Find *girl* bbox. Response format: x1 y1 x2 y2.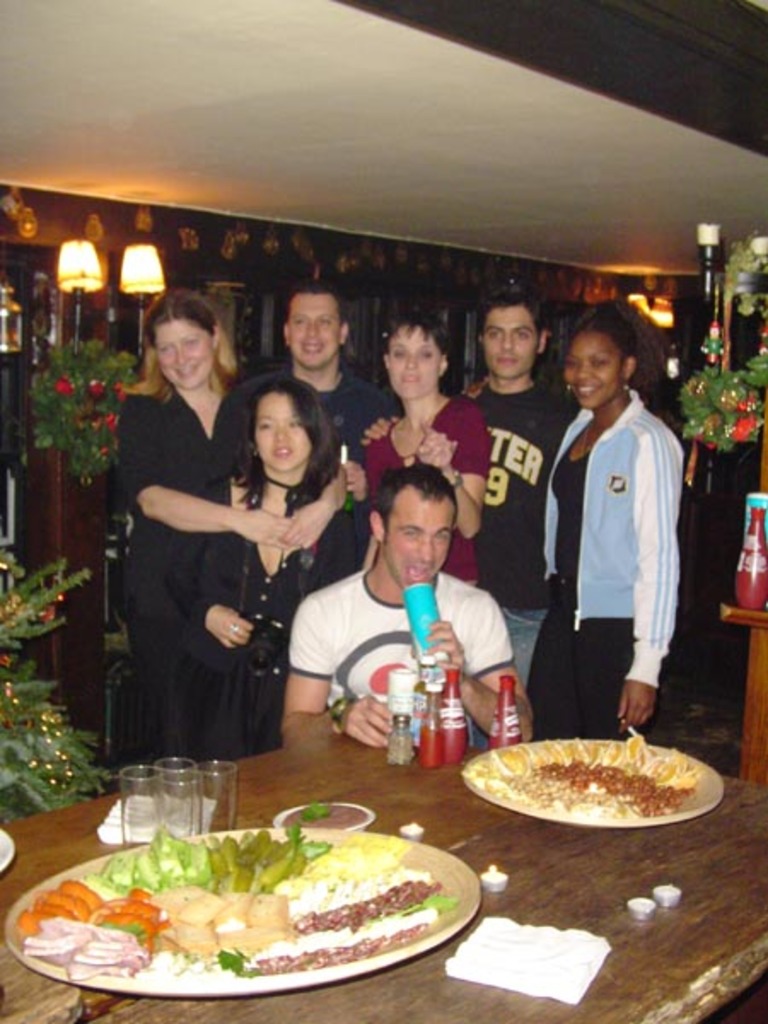
365 312 481 573.
